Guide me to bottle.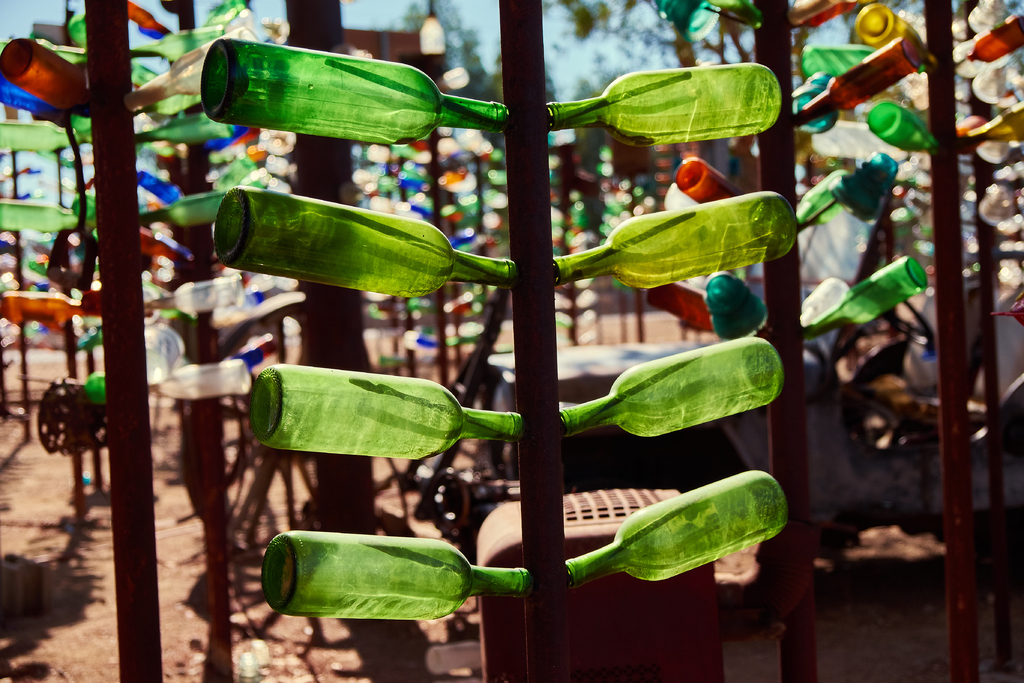
Guidance: 565 469 789 591.
